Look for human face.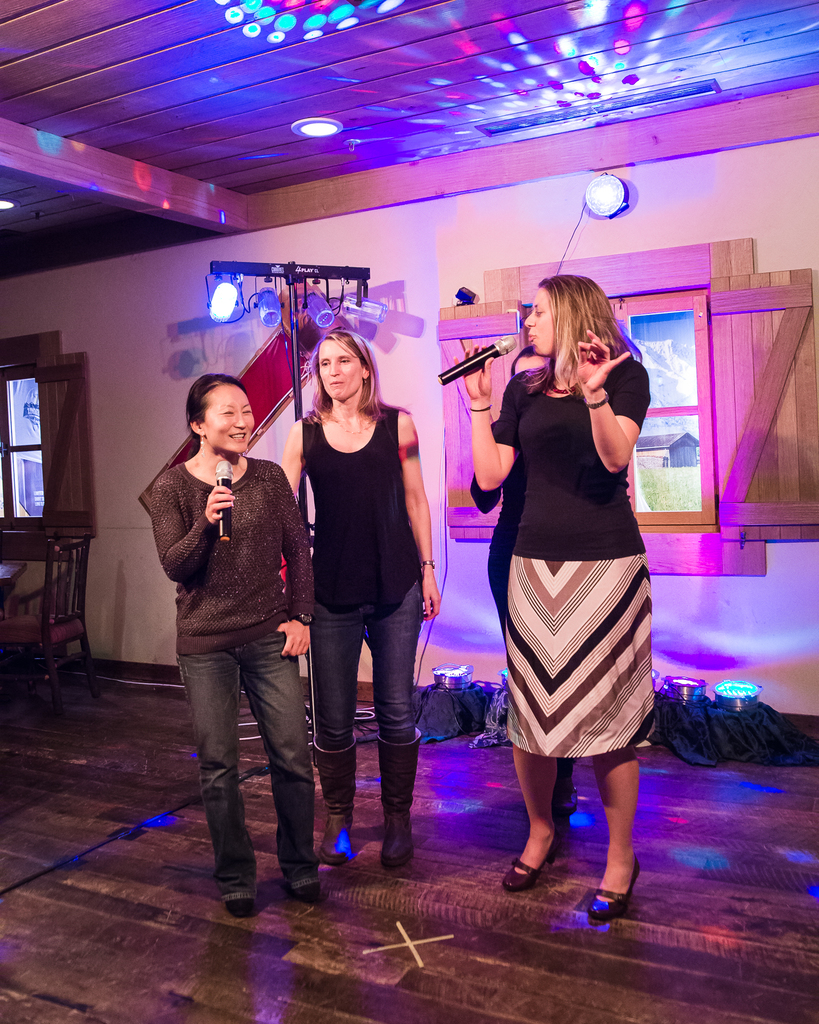
Found: [x1=207, y1=390, x2=255, y2=454].
